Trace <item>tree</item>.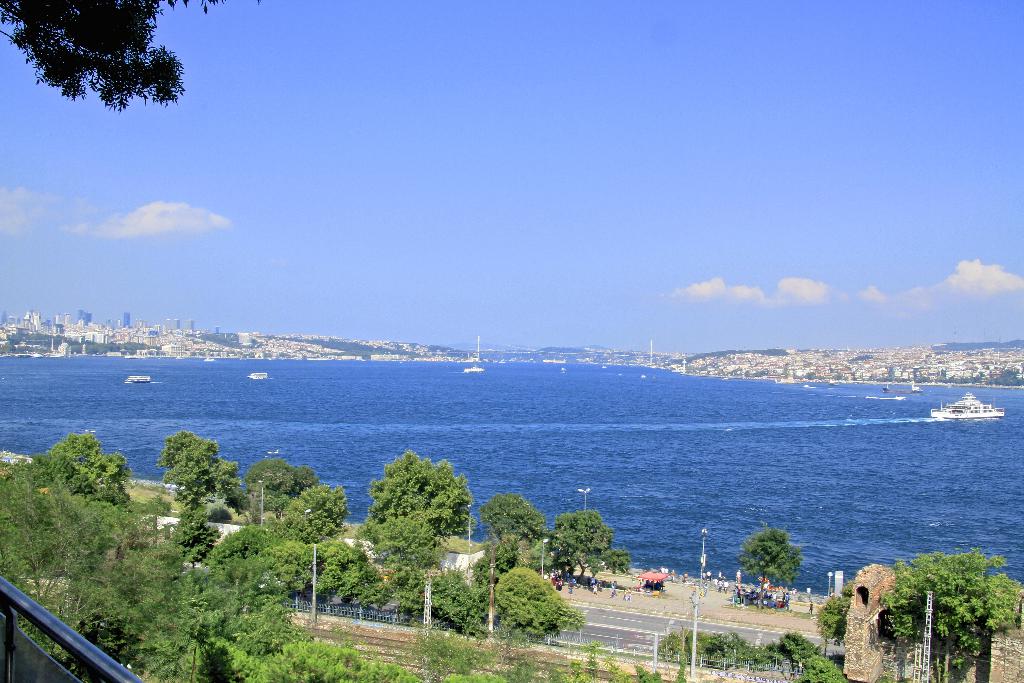
Traced to {"x1": 248, "y1": 459, "x2": 317, "y2": 511}.
